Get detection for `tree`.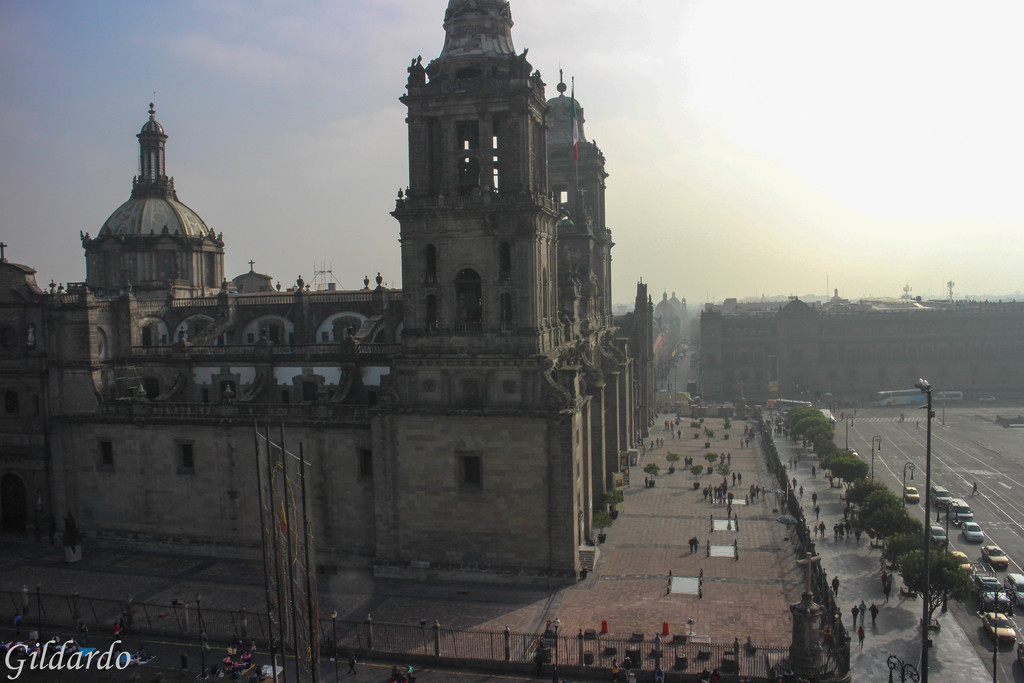
Detection: [780,406,817,428].
